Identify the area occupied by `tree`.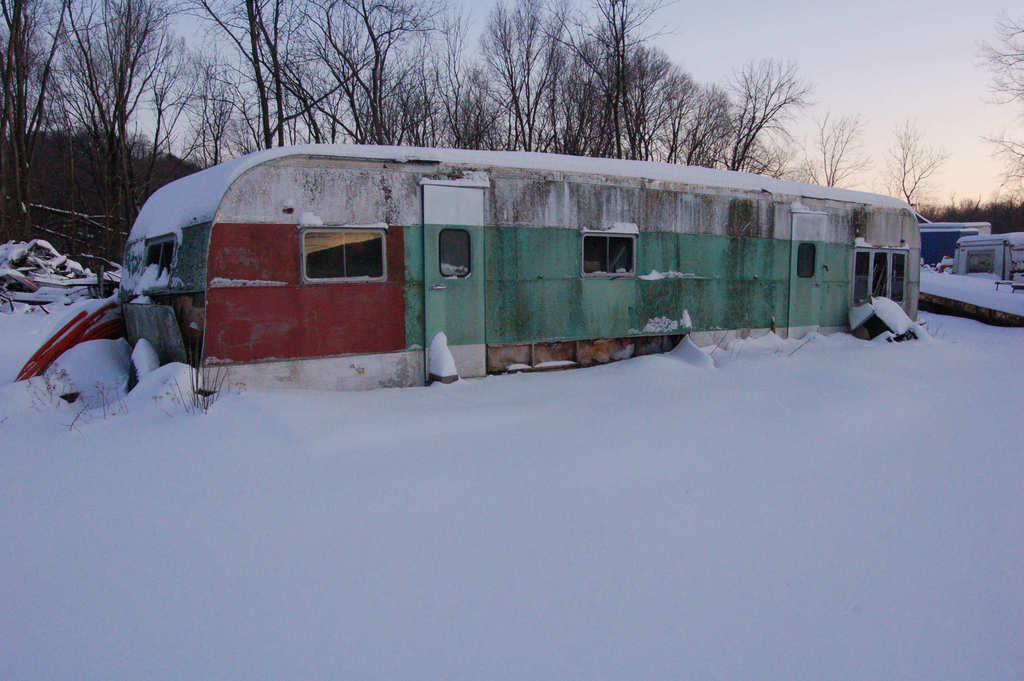
Area: pyautogui.locateOnScreen(964, 9, 1023, 208).
